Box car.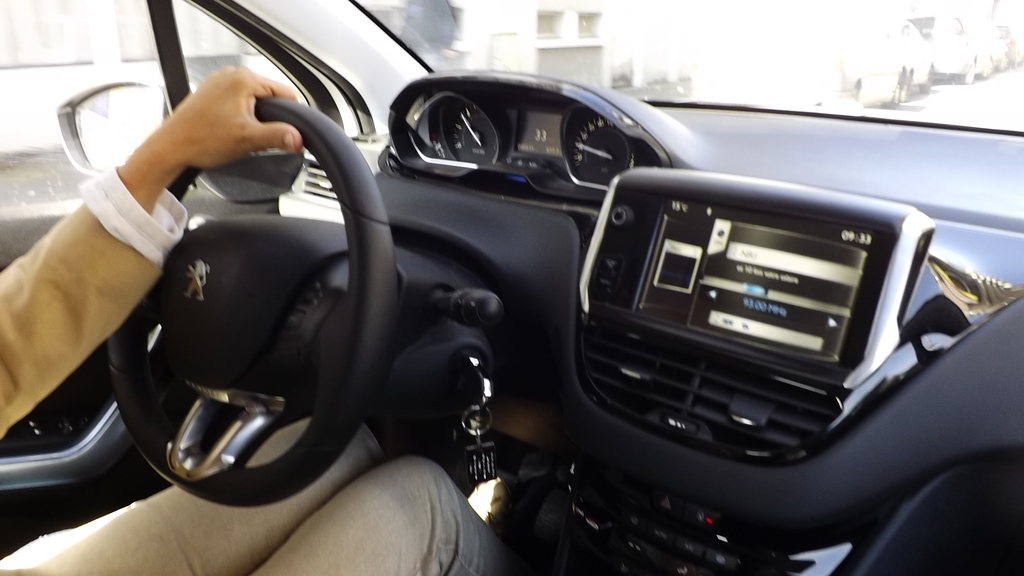
bbox=[0, 1, 1023, 575].
